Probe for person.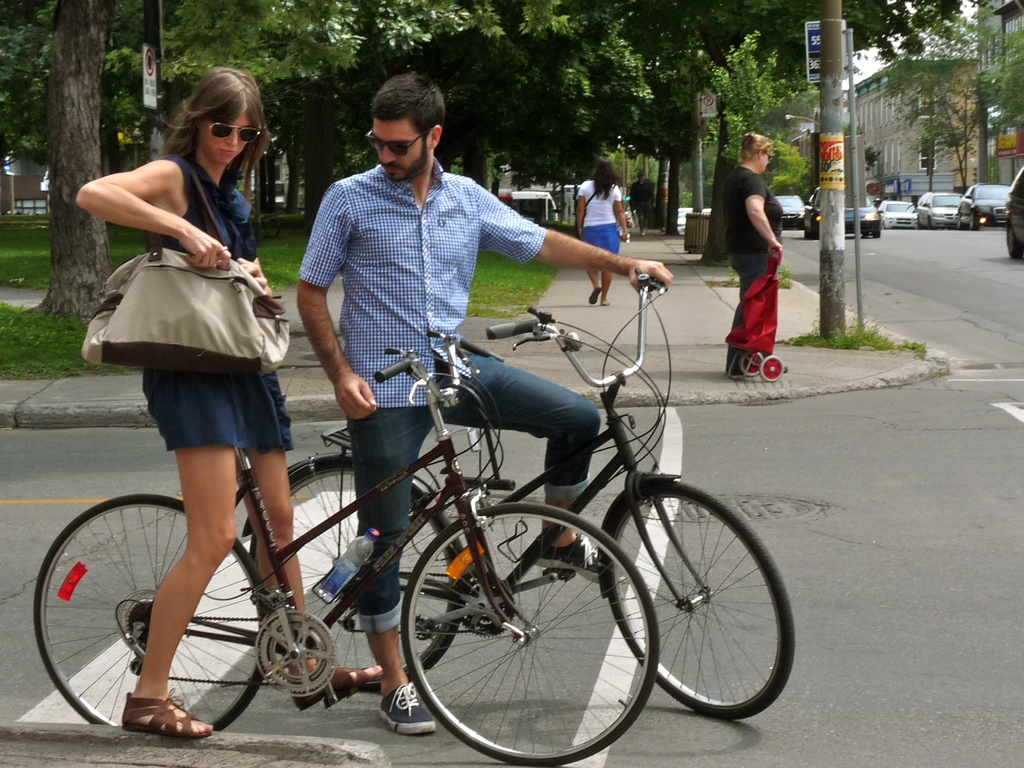
Probe result: <box>300,79,666,720</box>.
